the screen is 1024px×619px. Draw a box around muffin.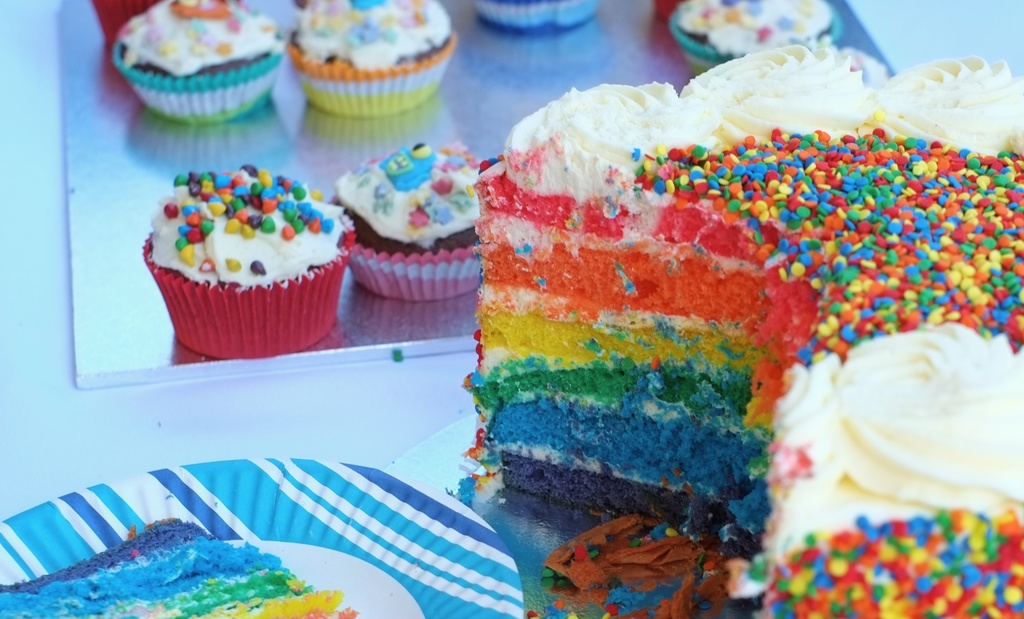
crop(139, 157, 354, 364).
